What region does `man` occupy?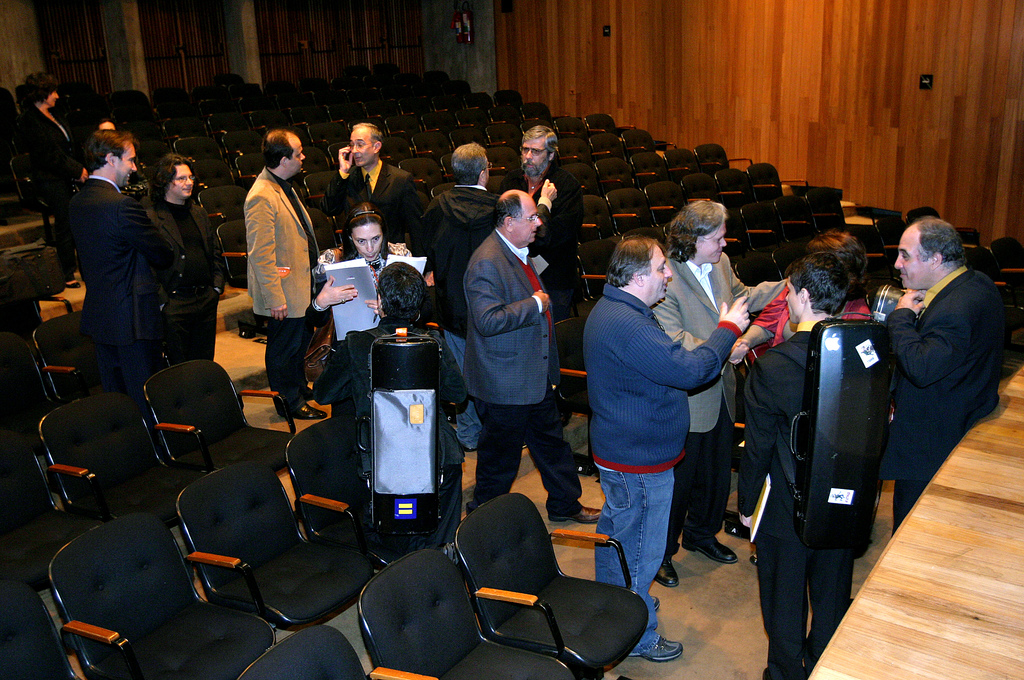
x1=579, y1=234, x2=744, y2=661.
